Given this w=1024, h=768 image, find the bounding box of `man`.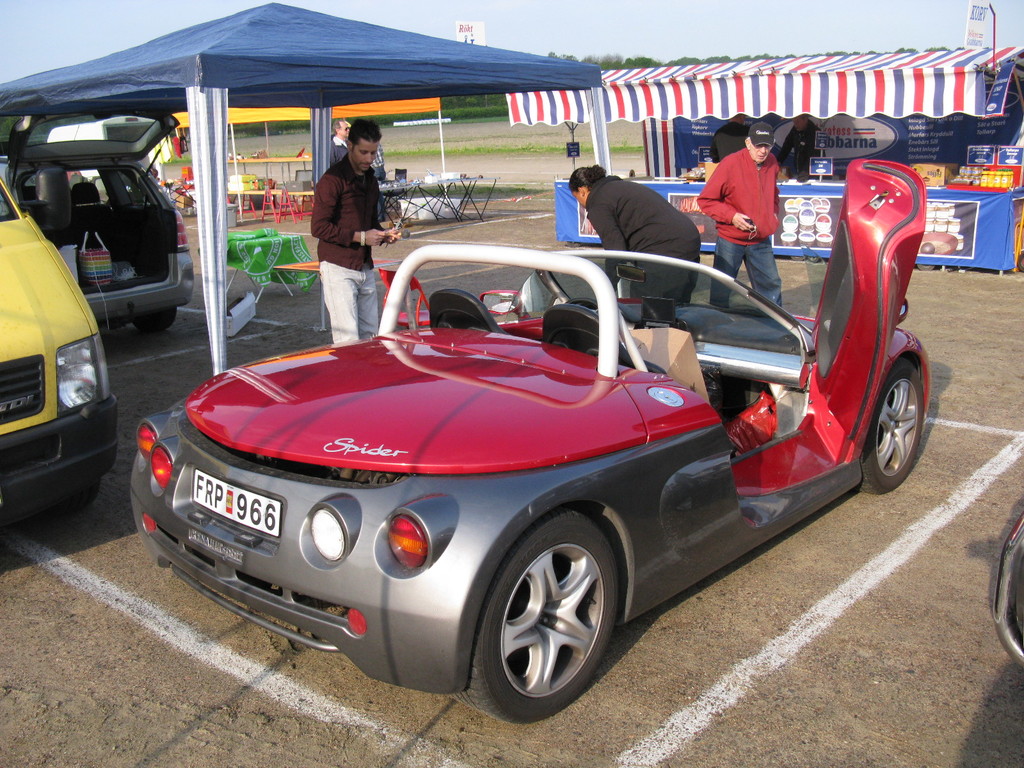
{"x1": 708, "y1": 111, "x2": 750, "y2": 168}.
